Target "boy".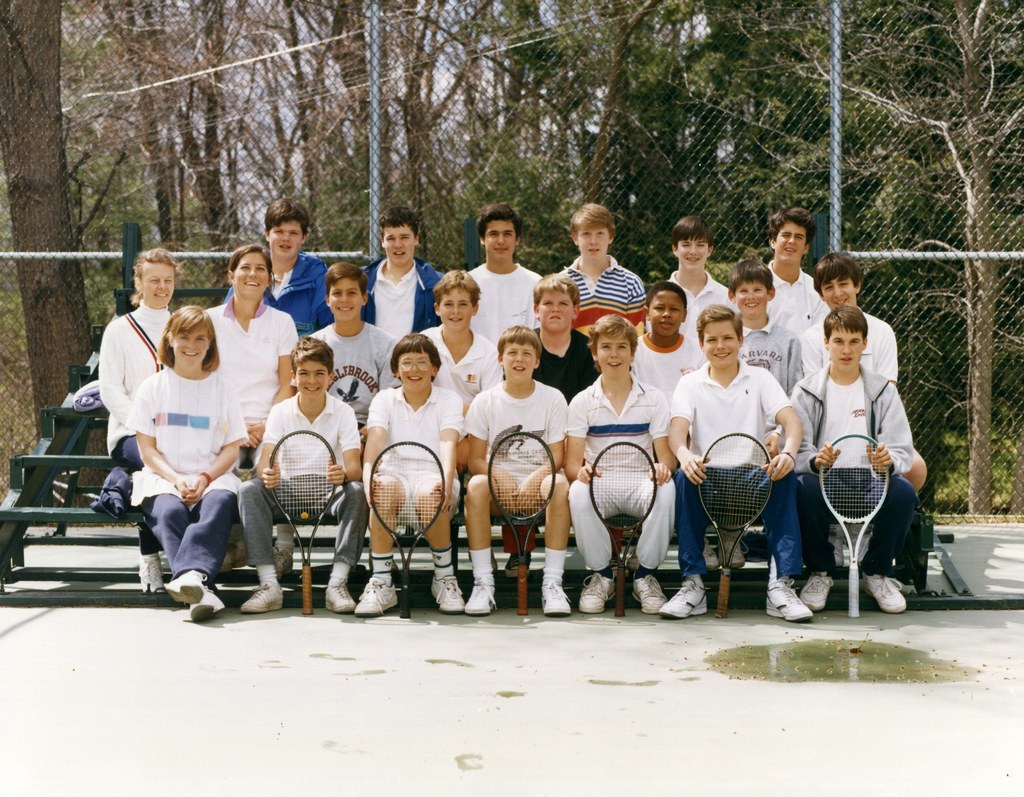
Target region: 354 205 443 344.
